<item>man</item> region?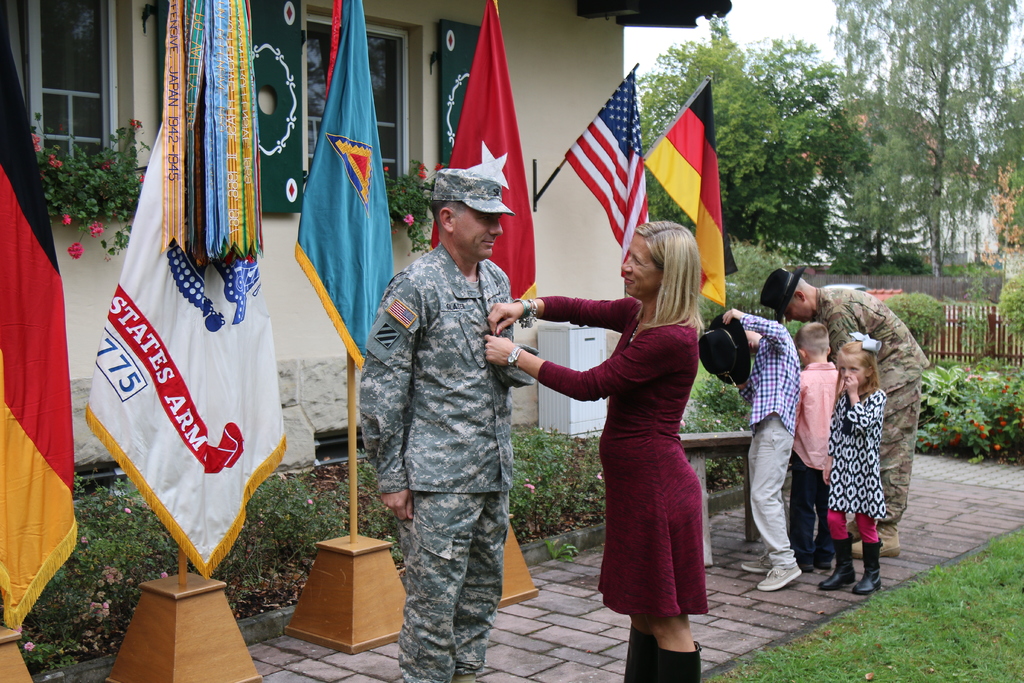
<region>753, 265, 937, 563</region>
